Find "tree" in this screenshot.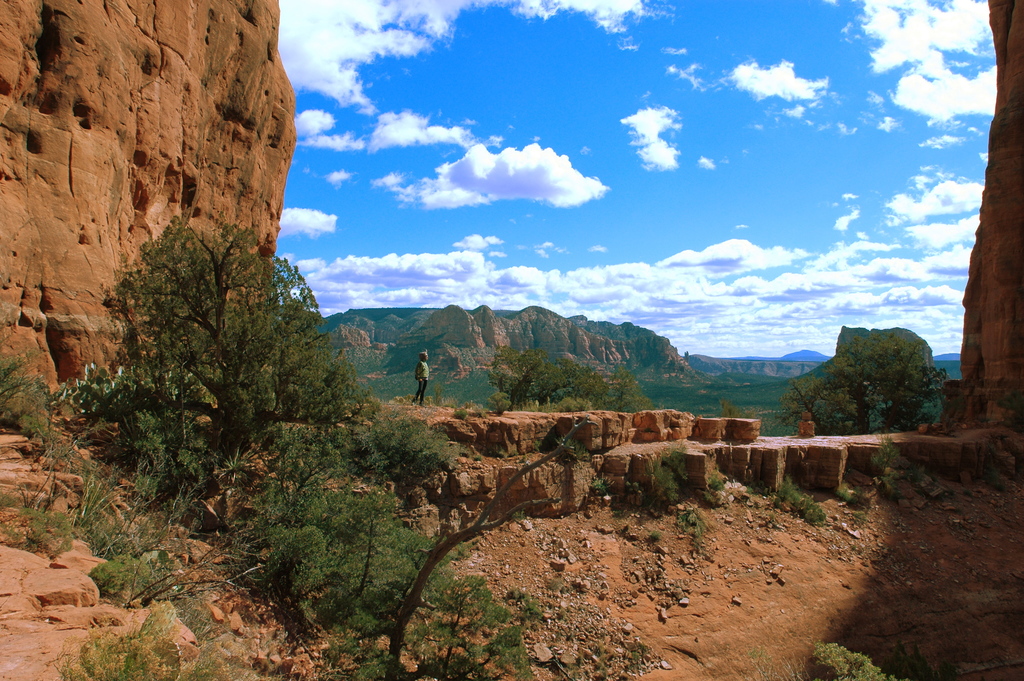
The bounding box for "tree" is detection(486, 346, 644, 413).
